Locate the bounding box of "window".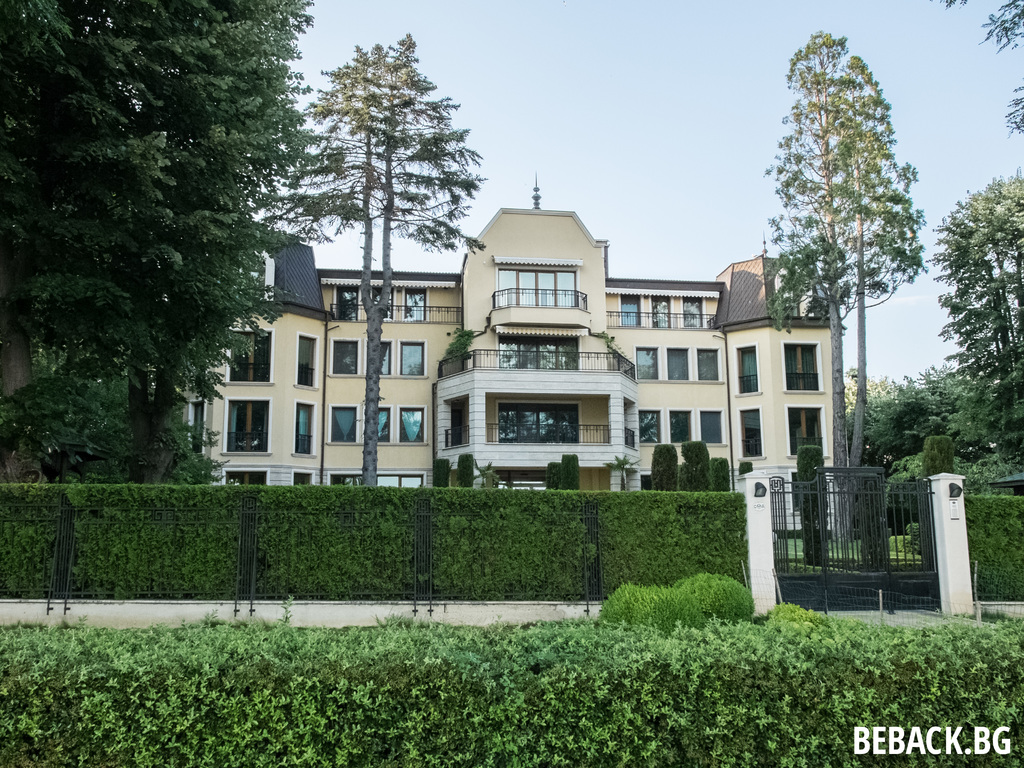
Bounding box: box(666, 349, 692, 381).
